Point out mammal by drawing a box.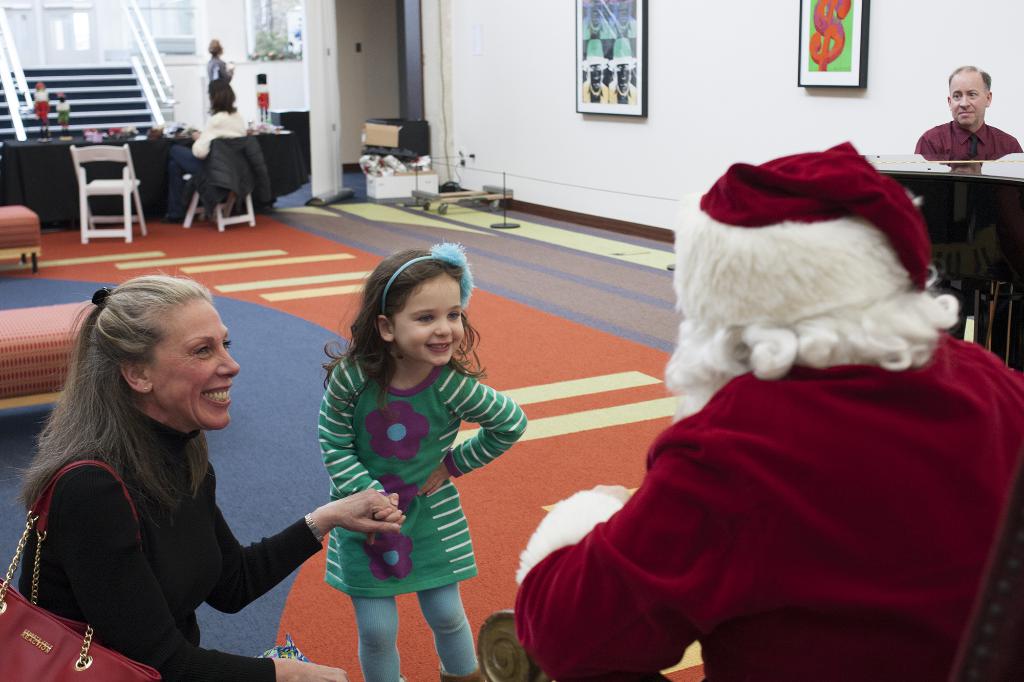
(left=167, top=79, right=238, bottom=223).
